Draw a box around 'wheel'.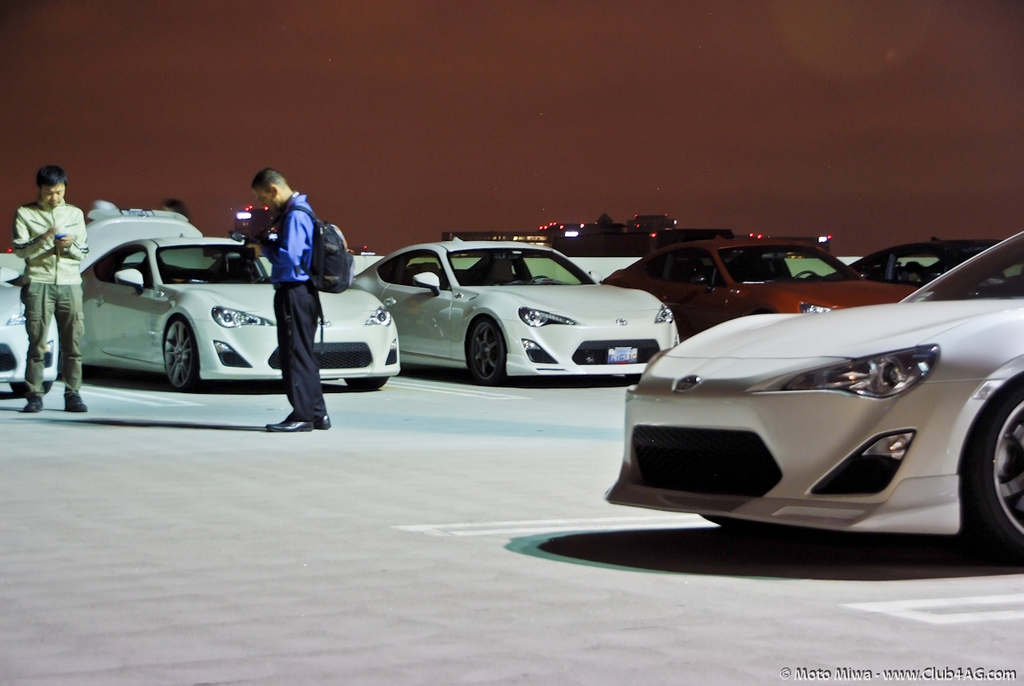
[161, 315, 207, 393].
